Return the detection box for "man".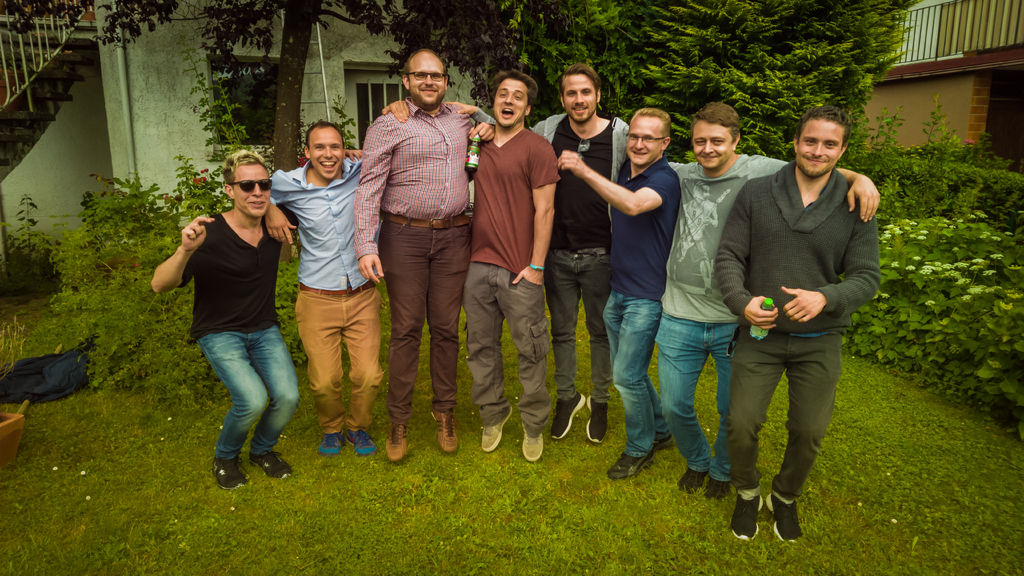
locate(664, 109, 883, 500).
